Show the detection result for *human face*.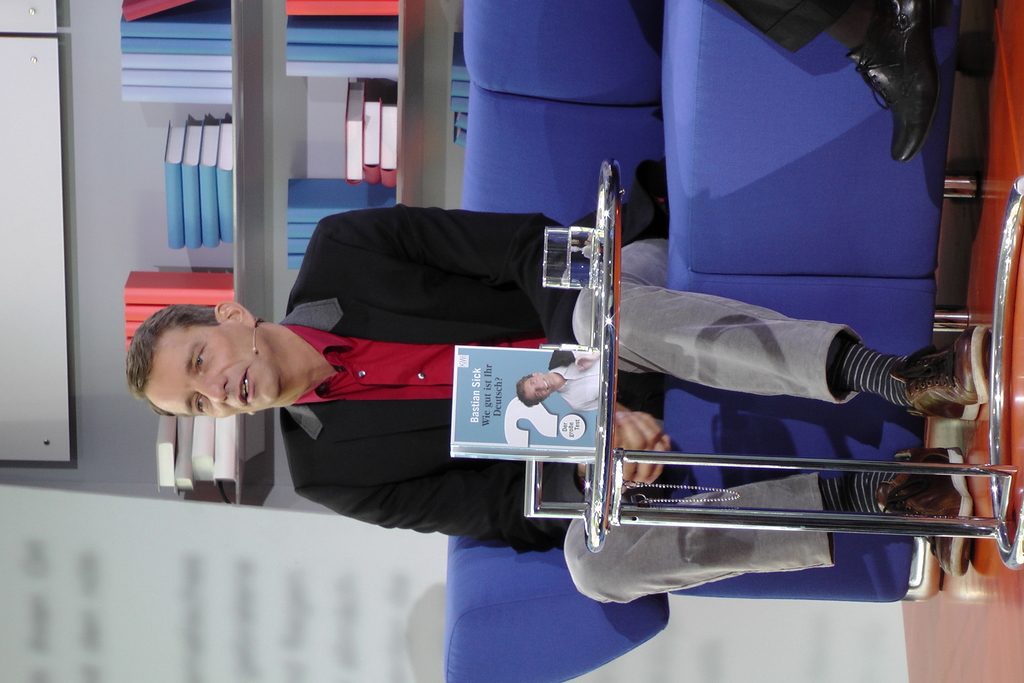
left=155, top=323, right=282, bottom=419.
